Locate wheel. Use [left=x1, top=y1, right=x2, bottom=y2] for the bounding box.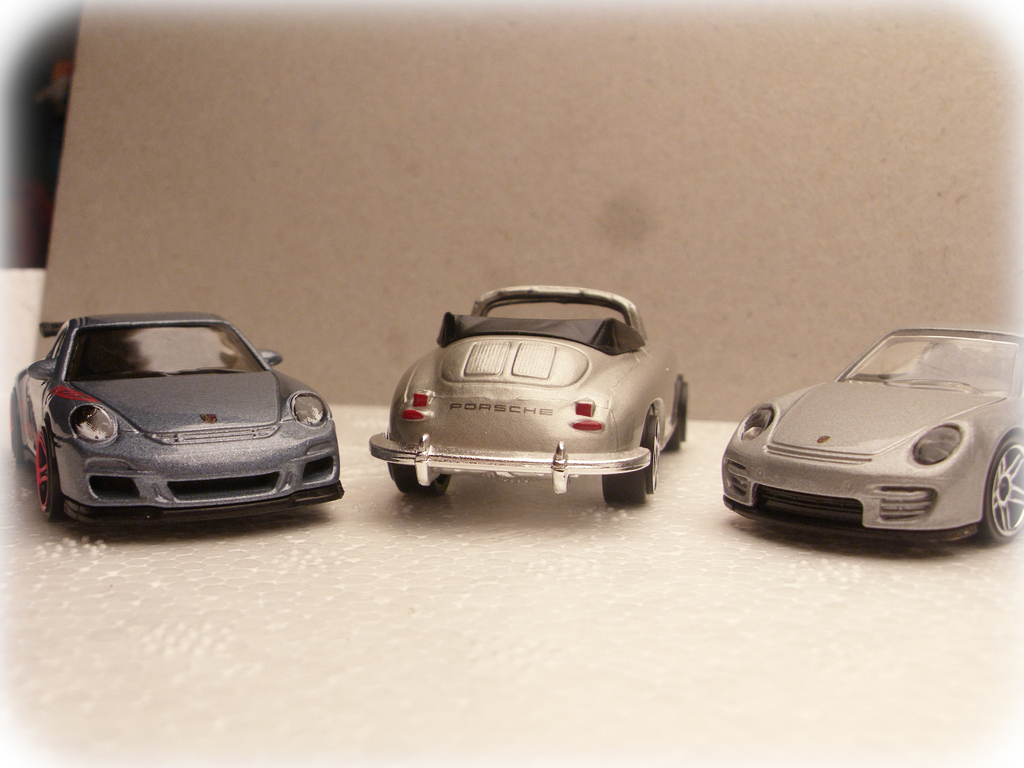
[left=14, top=399, right=28, bottom=463].
